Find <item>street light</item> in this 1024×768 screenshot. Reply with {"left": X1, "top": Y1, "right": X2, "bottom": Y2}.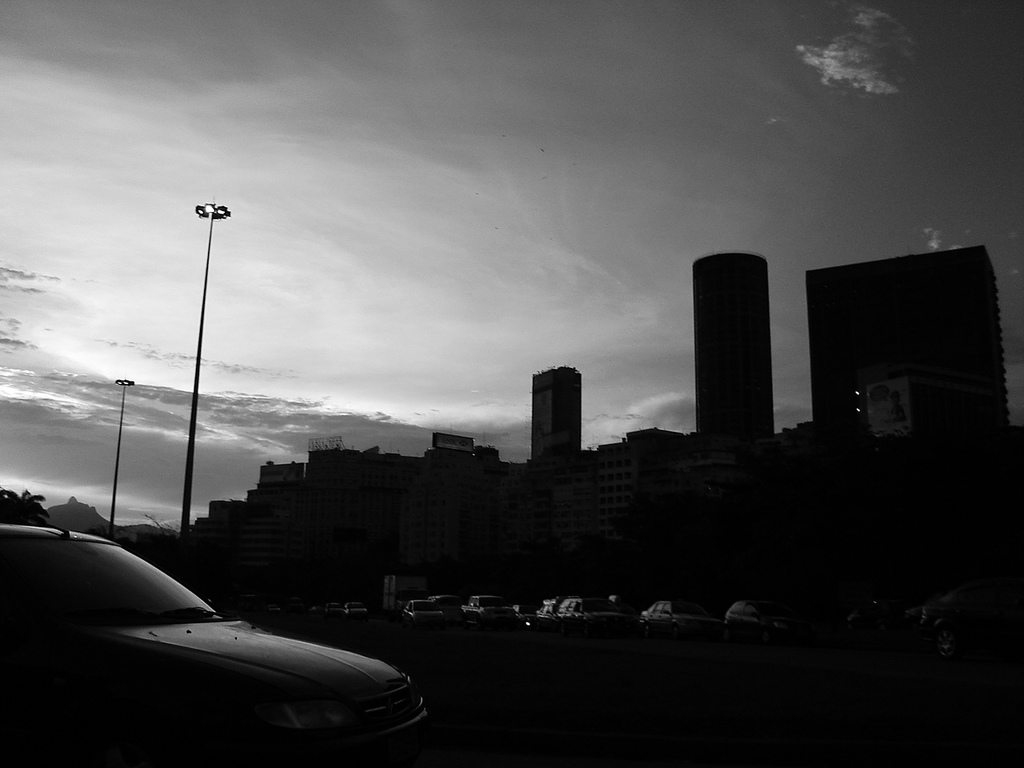
{"left": 113, "top": 374, "right": 135, "bottom": 538}.
